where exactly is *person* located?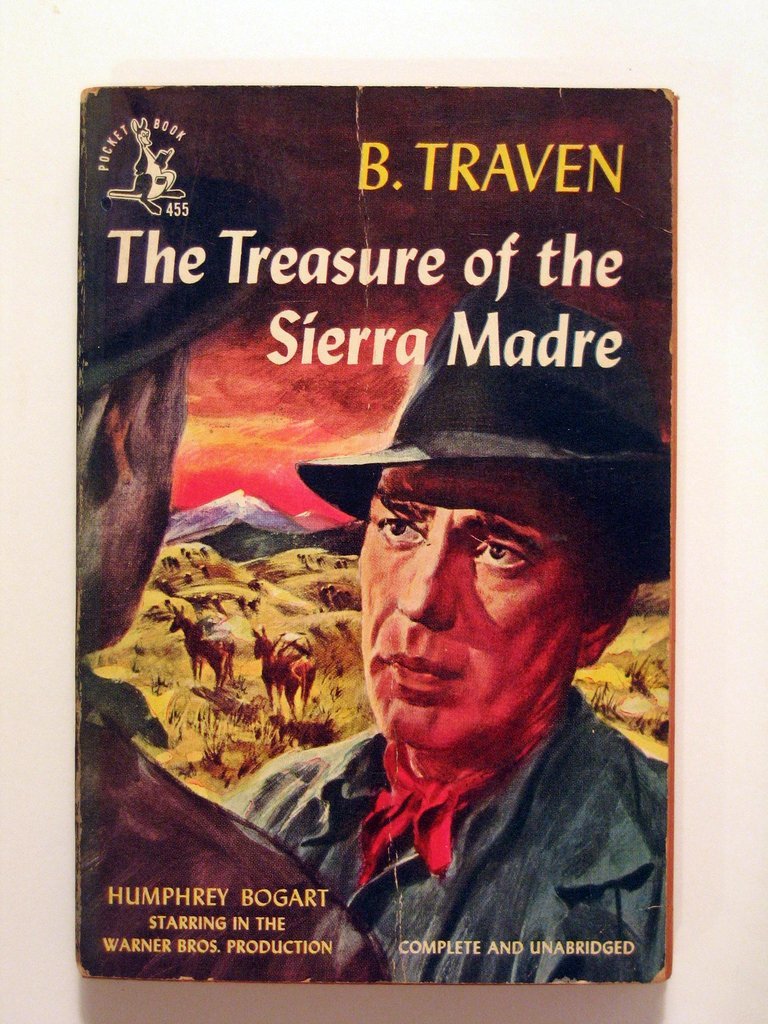
Its bounding box is select_region(221, 286, 671, 988).
